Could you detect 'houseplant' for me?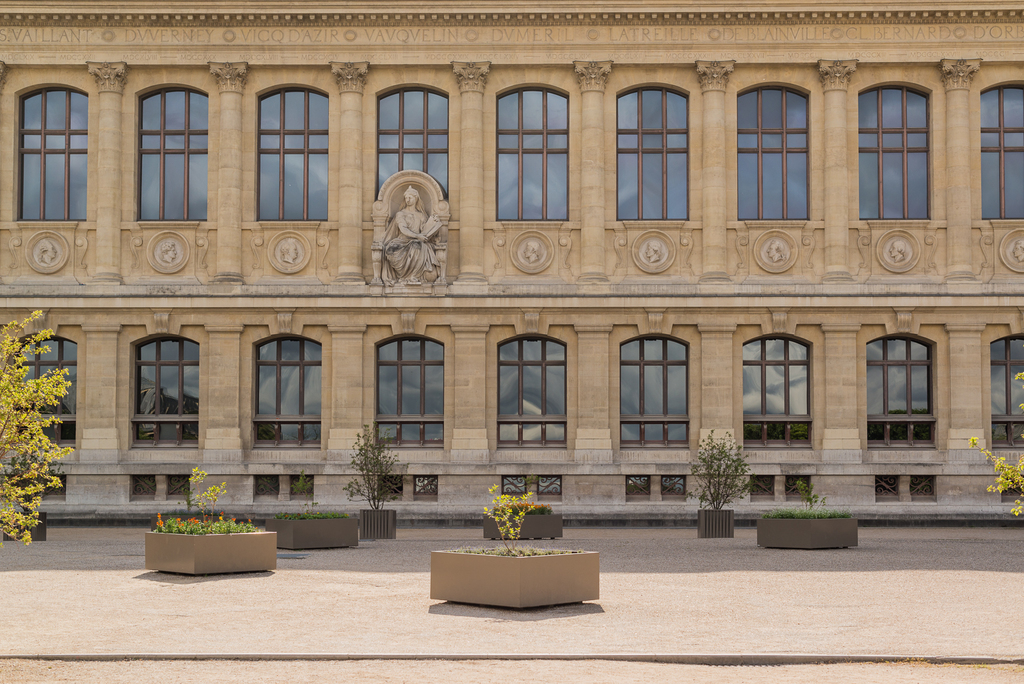
Detection result: 268 473 355 555.
